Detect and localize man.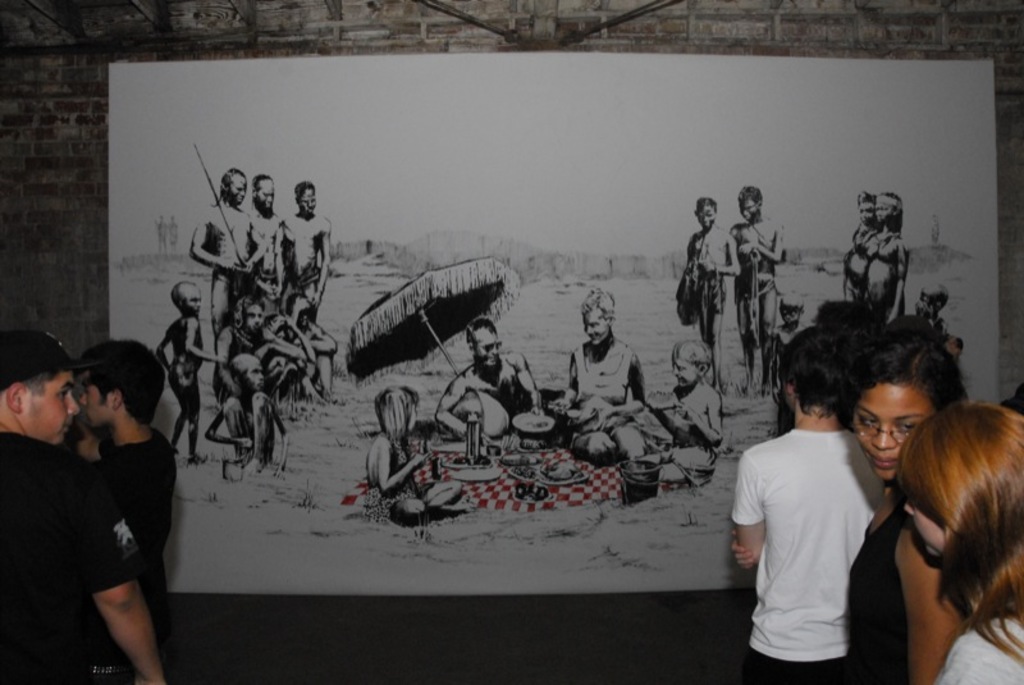
Localized at l=730, t=333, r=914, b=676.
